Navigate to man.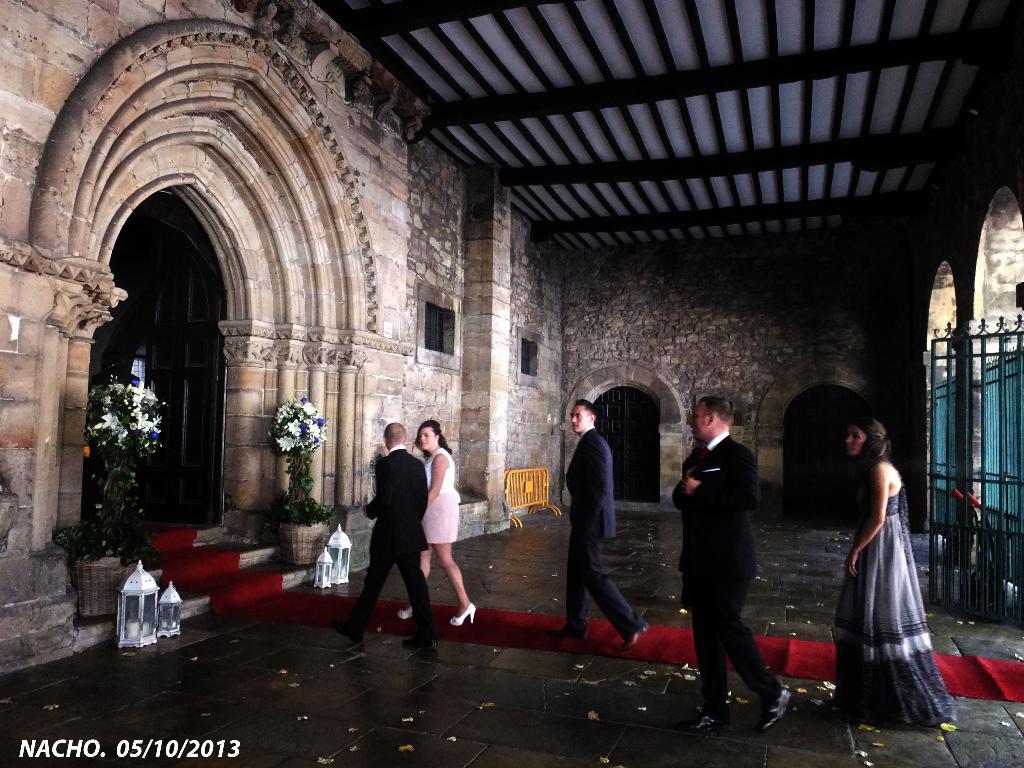
Navigation target: x1=671 y1=386 x2=788 y2=726.
